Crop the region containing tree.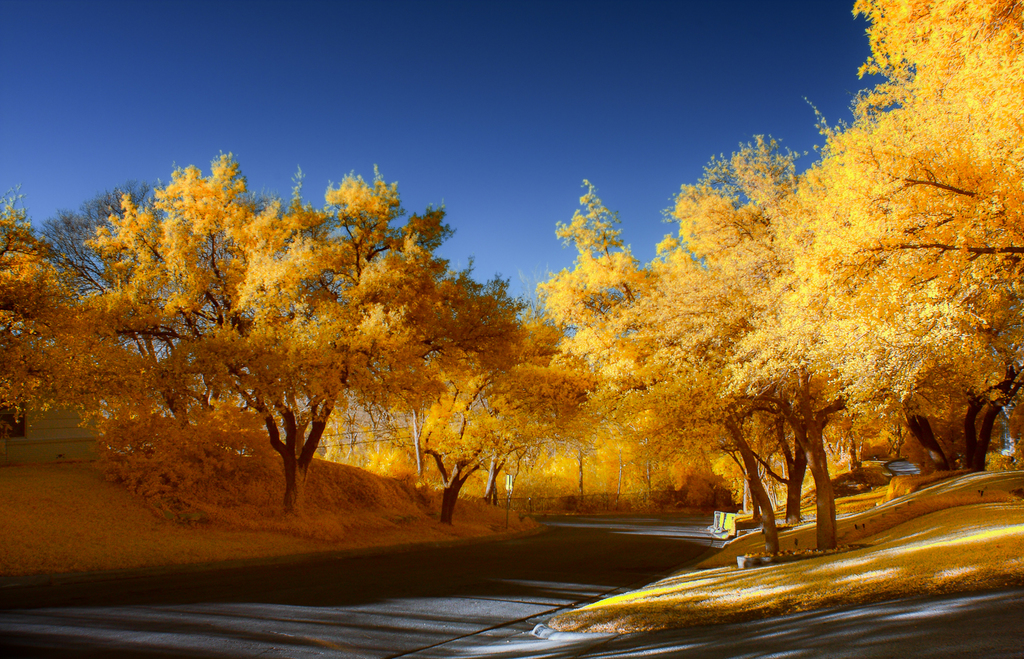
Crop region: (454,312,596,507).
